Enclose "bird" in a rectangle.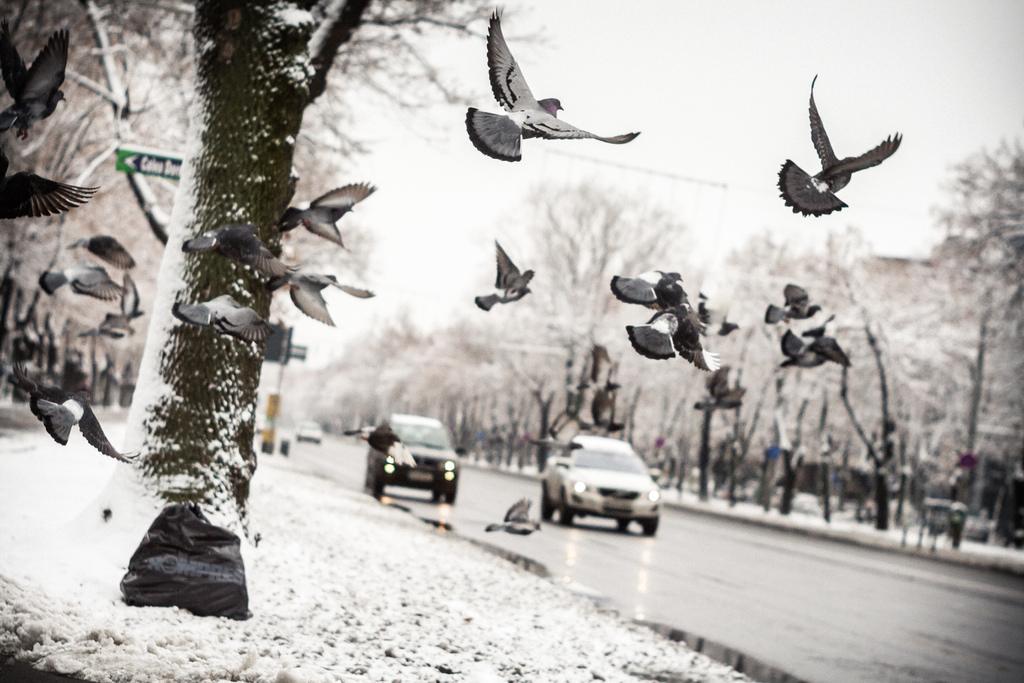
8 364 136 466.
